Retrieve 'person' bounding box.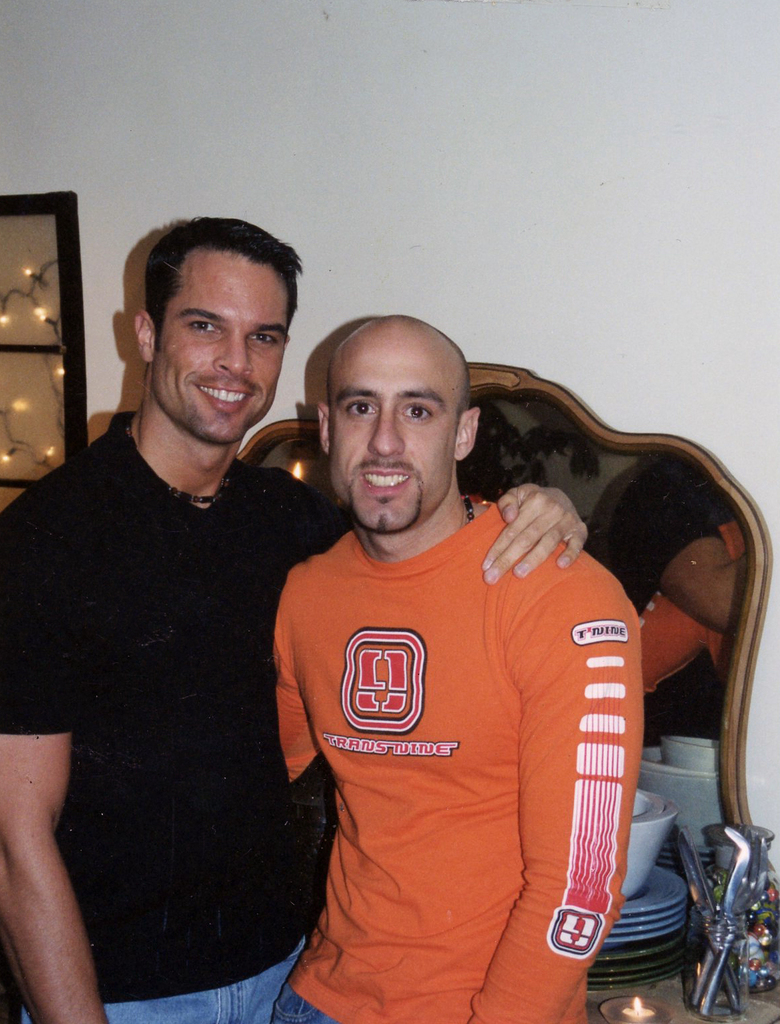
Bounding box: <region>0, 211, 594, 1023</region>.
